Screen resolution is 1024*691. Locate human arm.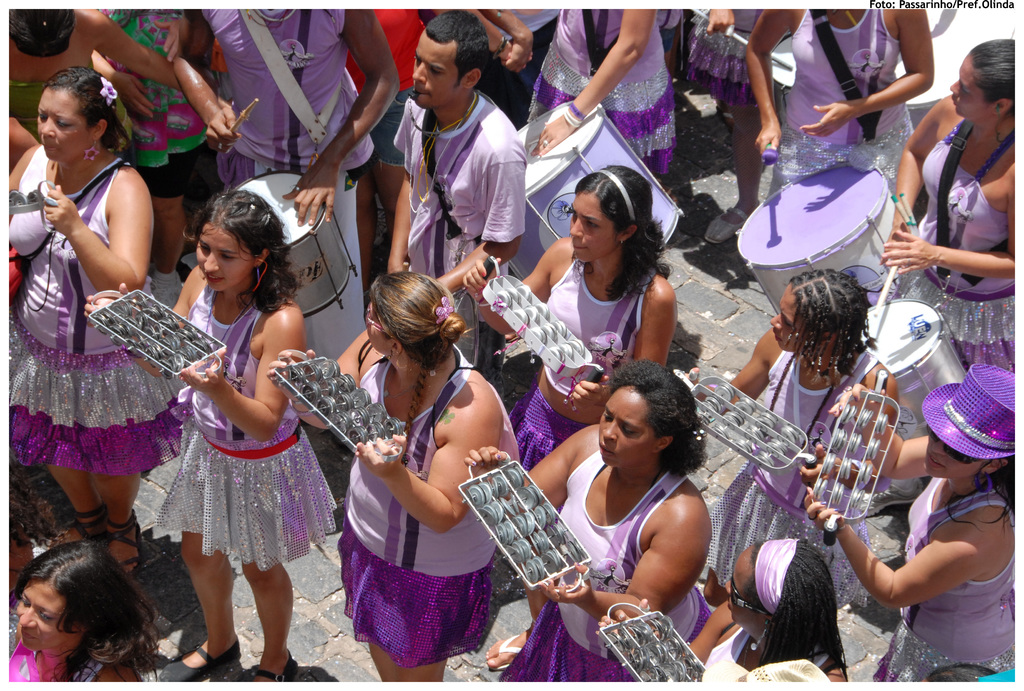
{"left": 184, "top": 310, "right": 305, "bottom": 439}.
